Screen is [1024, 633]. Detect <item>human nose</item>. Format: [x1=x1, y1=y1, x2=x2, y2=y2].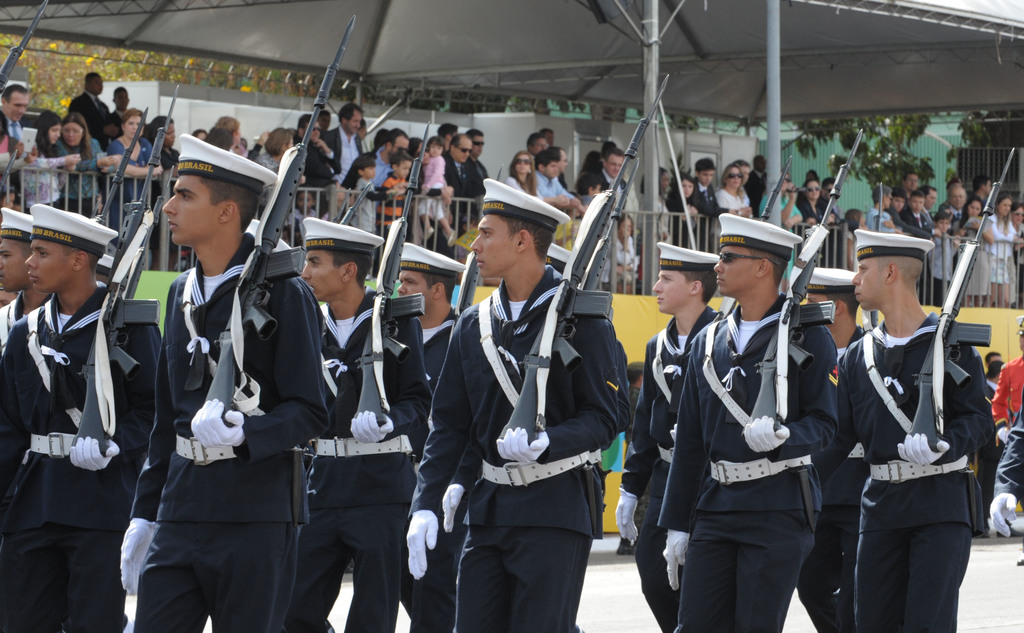
[x1=300, y1=261, x2=311, y2=281].
